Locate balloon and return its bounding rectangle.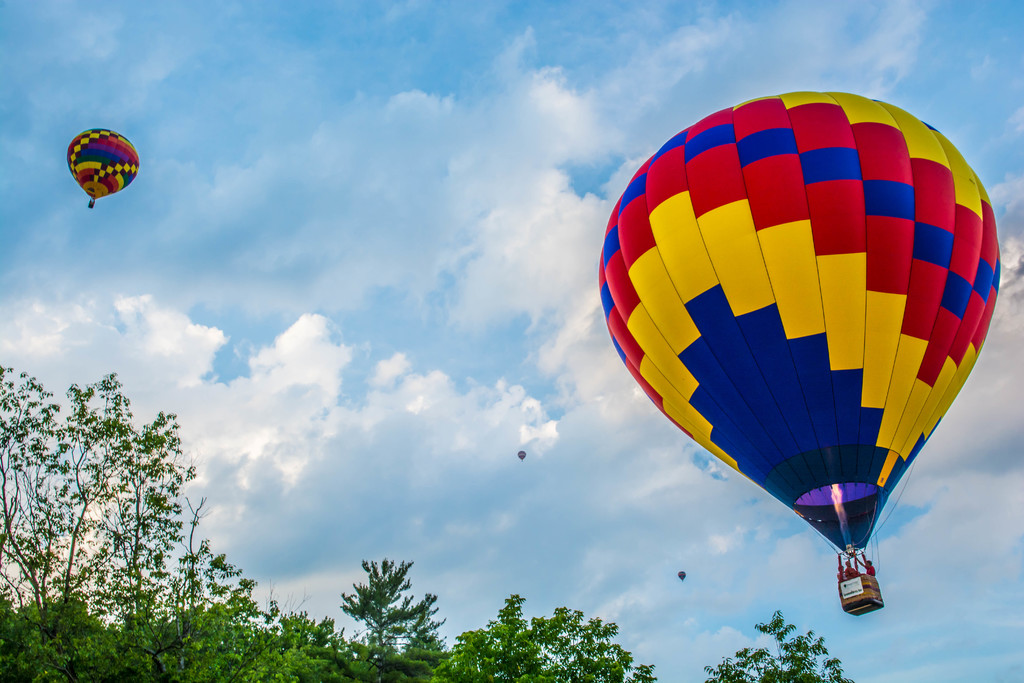
676:570:685:581.
